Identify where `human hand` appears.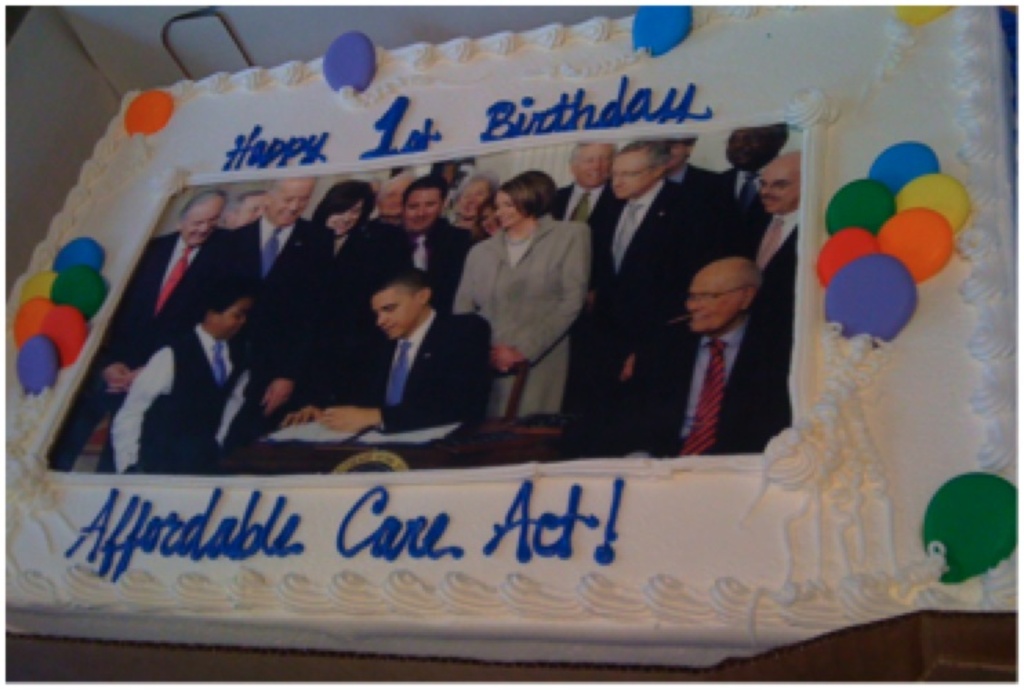
Appears at [264, 377, 291, 418].
